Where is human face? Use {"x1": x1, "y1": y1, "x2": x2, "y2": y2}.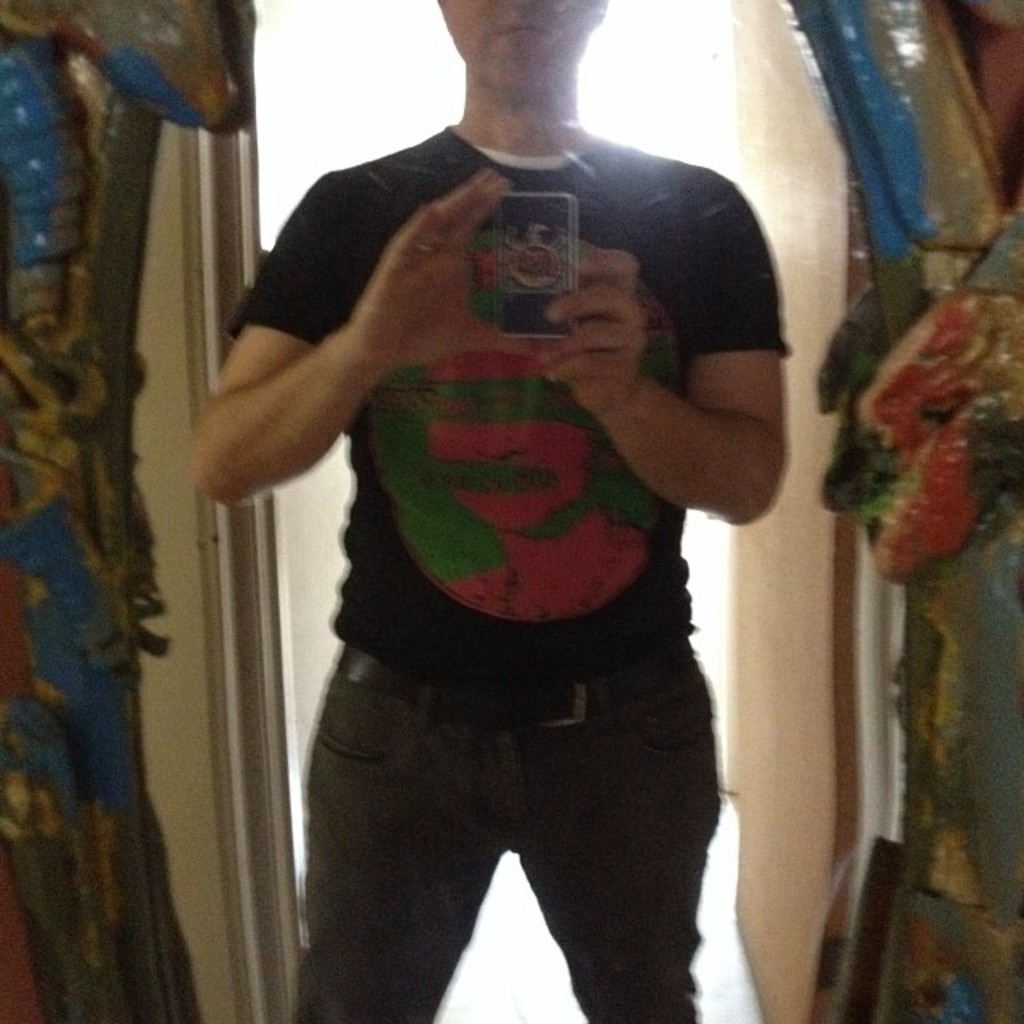
{"x1": 440, "y1": 0, "x2": 594, "y2": 83}.
